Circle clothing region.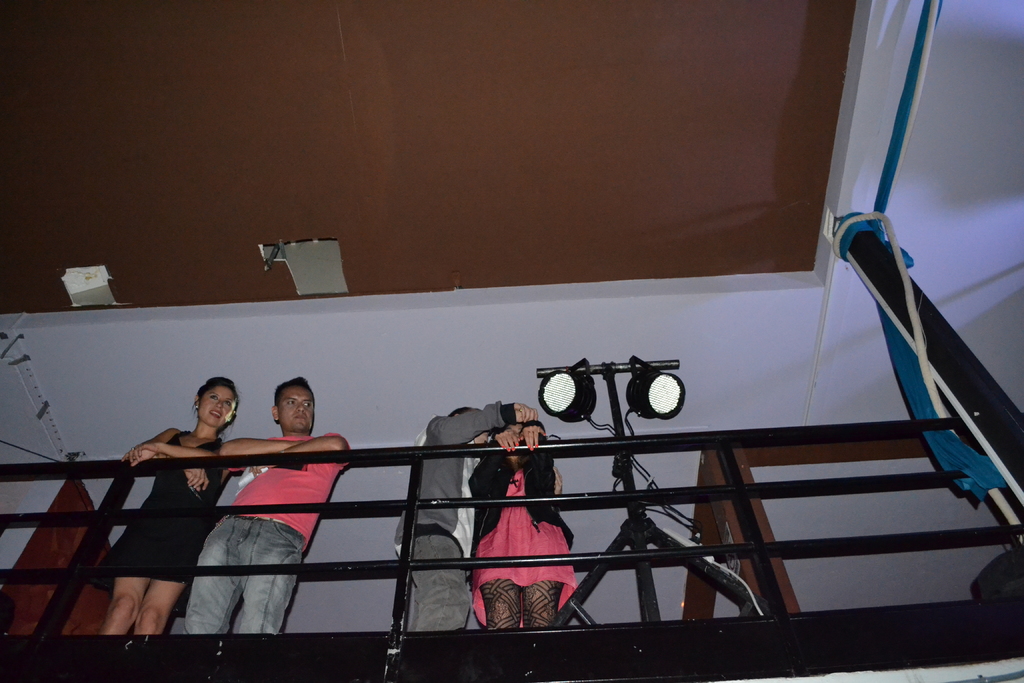
Region: <region>465, 433, 577, 624</region>.
